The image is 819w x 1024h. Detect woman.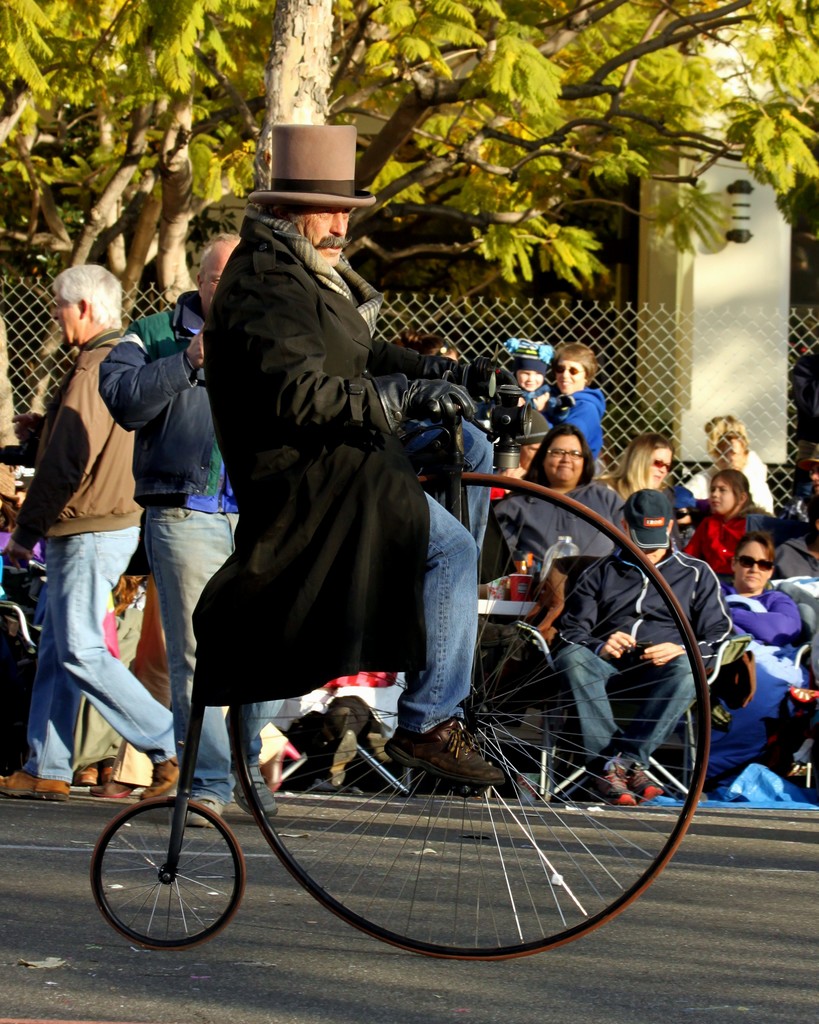
Detection: pyautogui.locateOnScreen(694, 467, 774, 577).
